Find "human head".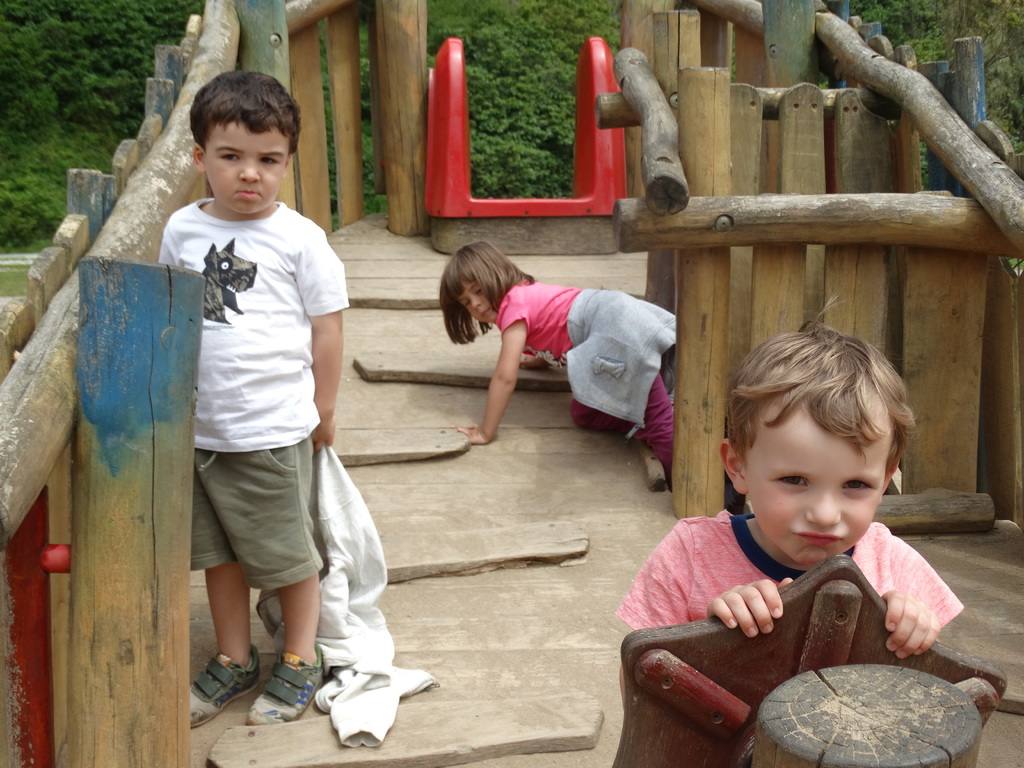
(x1=188, y1=72, x2=305, y2=212).
